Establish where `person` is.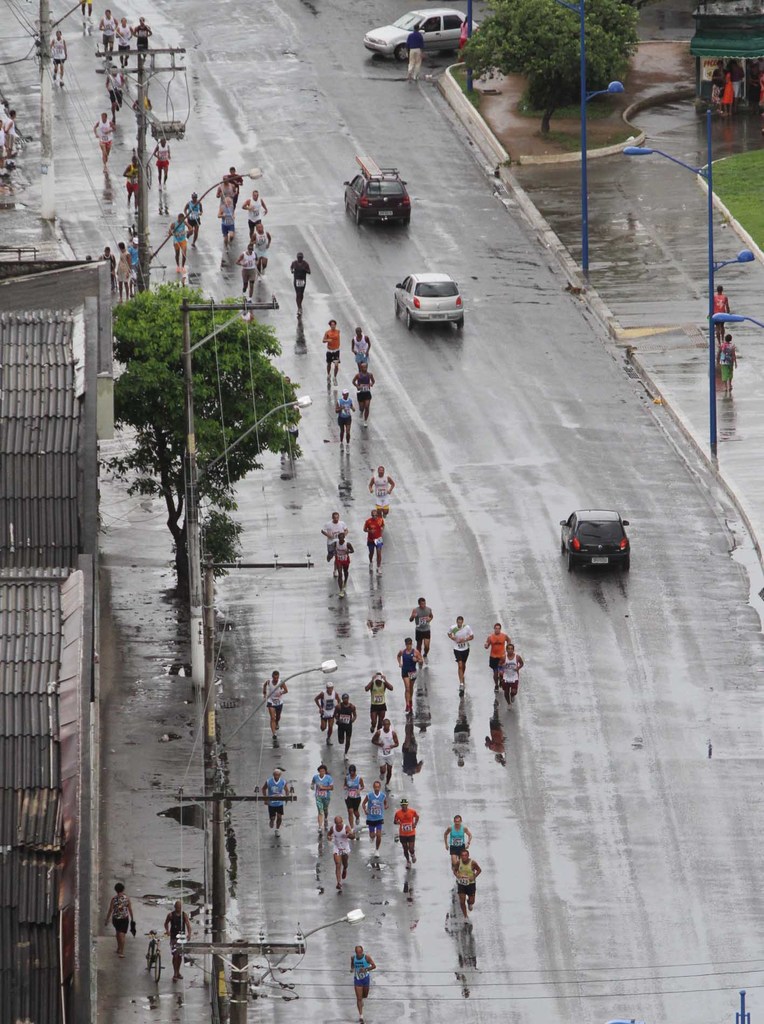
Established at Rect(322, 515, 341, 550).
